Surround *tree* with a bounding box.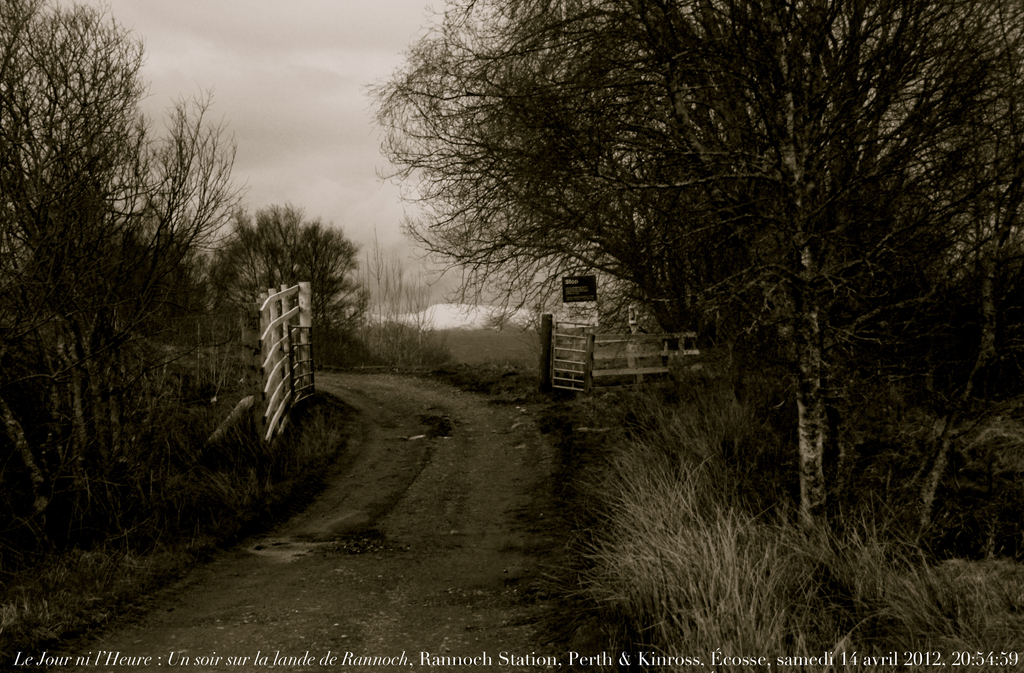
x1=198, y1=193, x2=376, y2=366.
